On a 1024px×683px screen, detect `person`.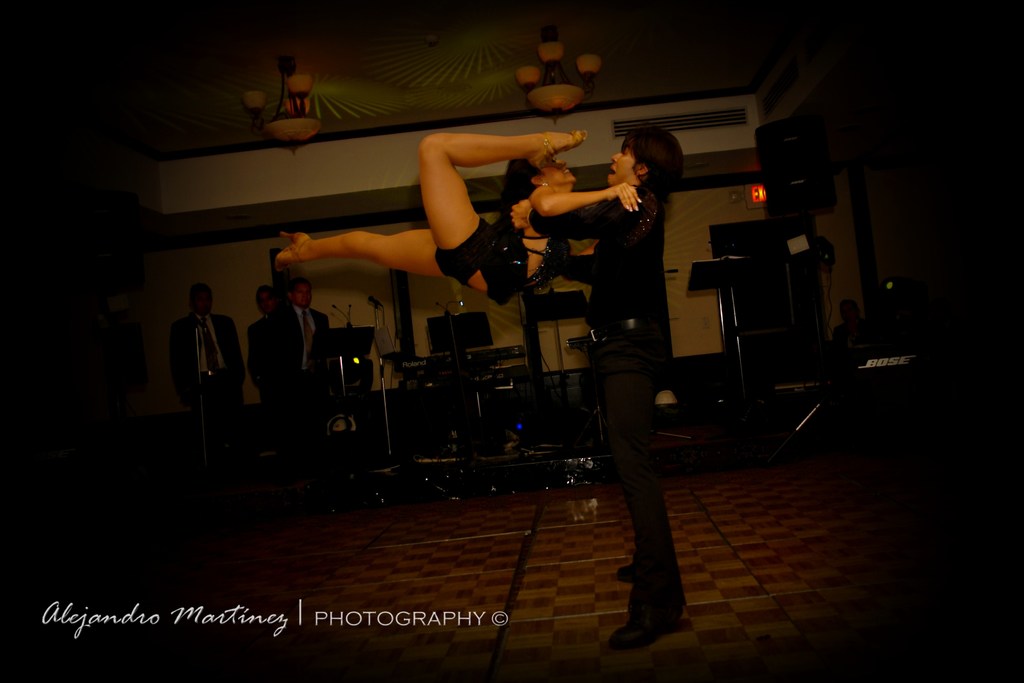
select_region(176, 287, 266, 467).
